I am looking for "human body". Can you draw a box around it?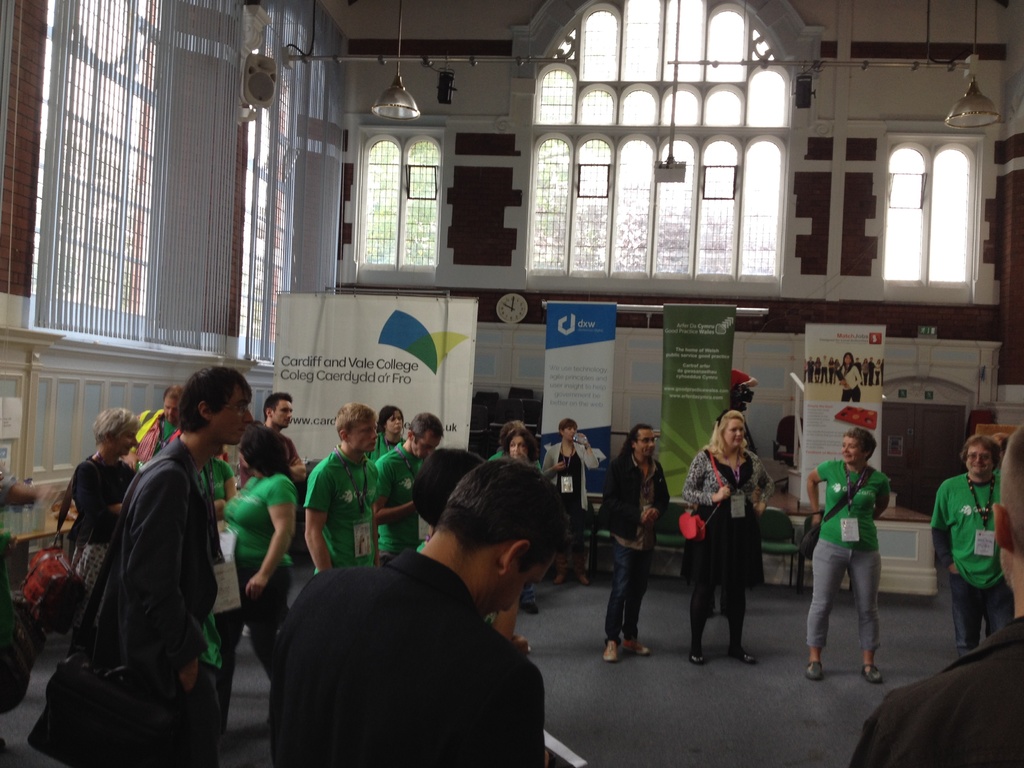
Sure, the bounding box is select_region(0, 471, 37, 523).
